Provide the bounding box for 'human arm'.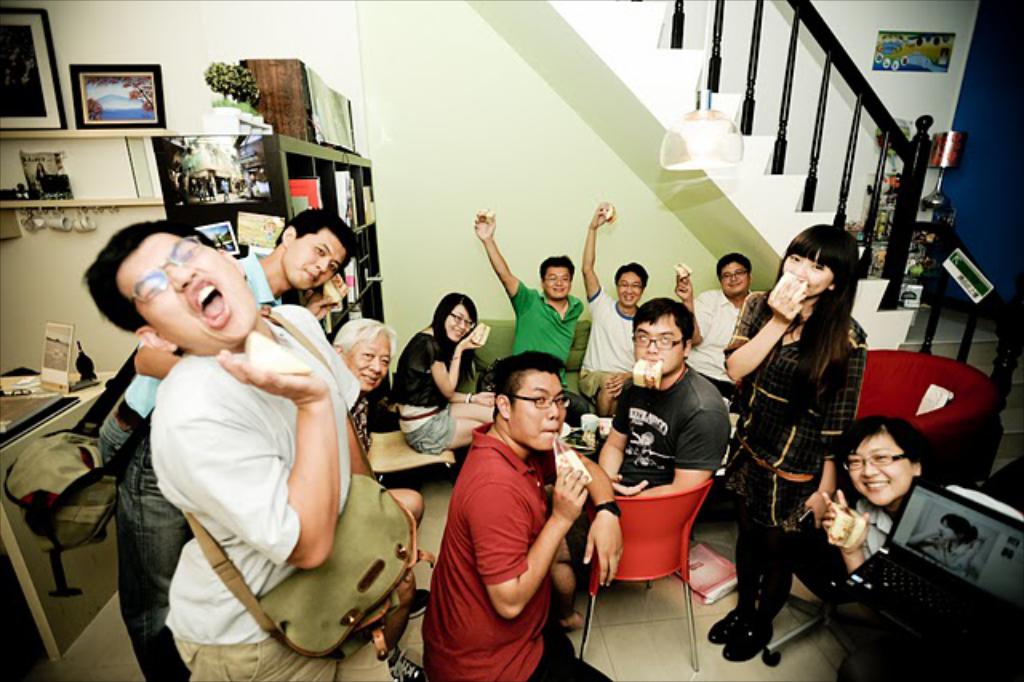
box=[315, 267, 347, 312].
